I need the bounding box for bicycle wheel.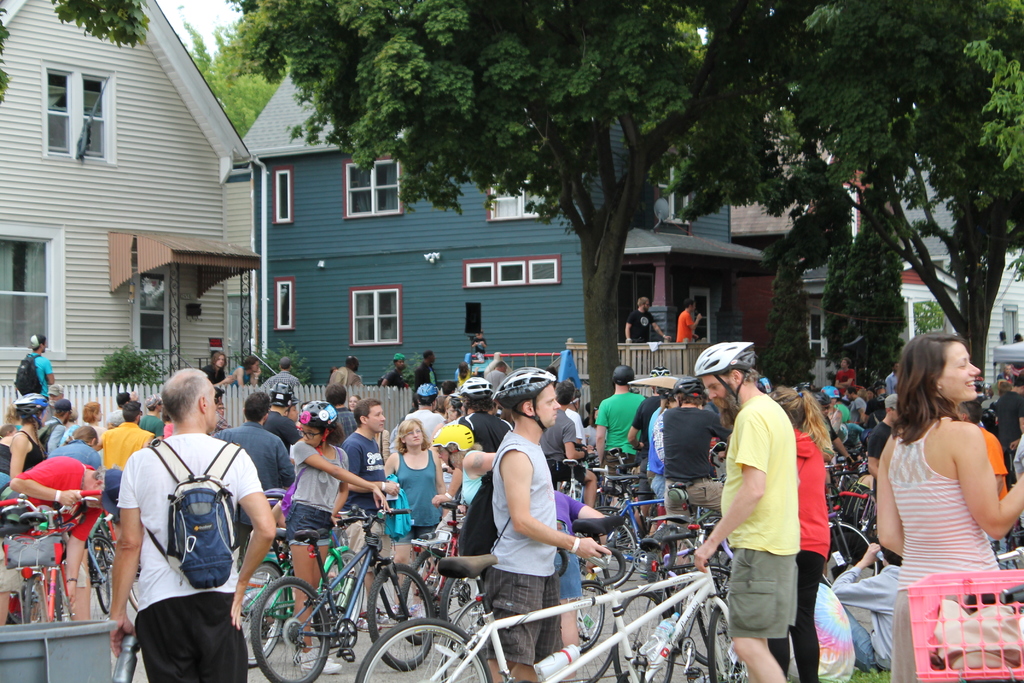
Here it is: [8,573,63,626].
